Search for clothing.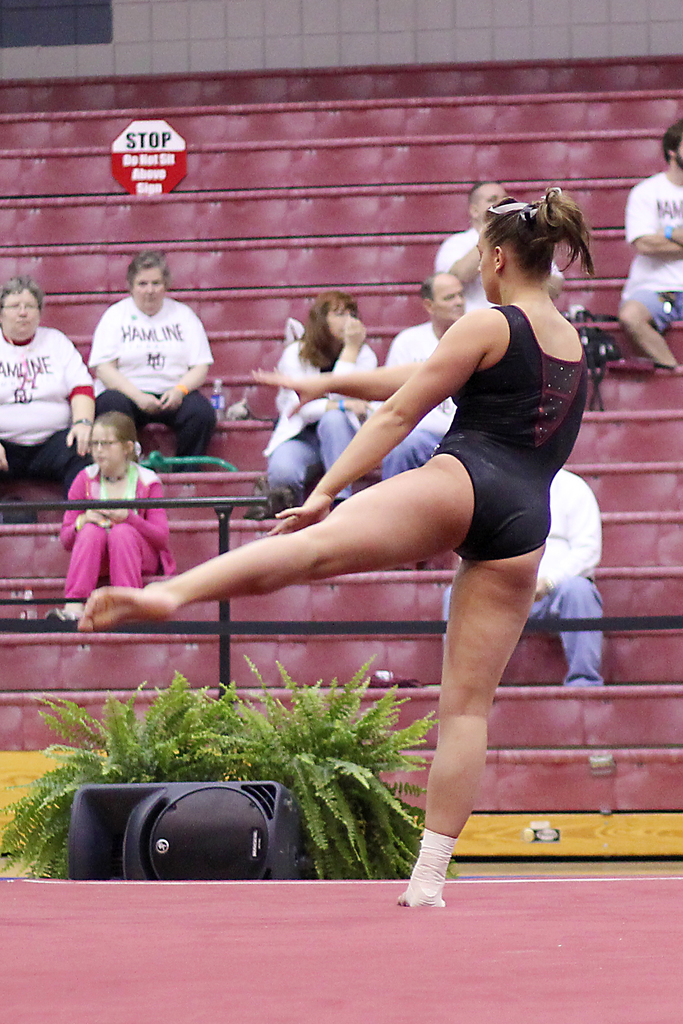
Found at 89/293/215/475.
